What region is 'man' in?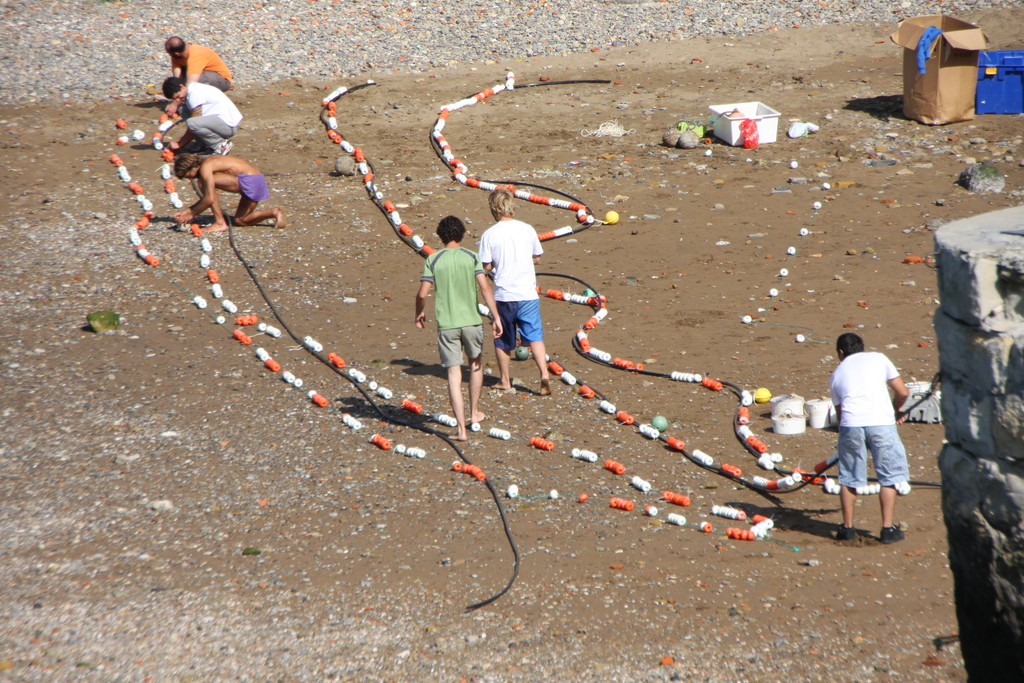
region(170, 154, 283, 233).
